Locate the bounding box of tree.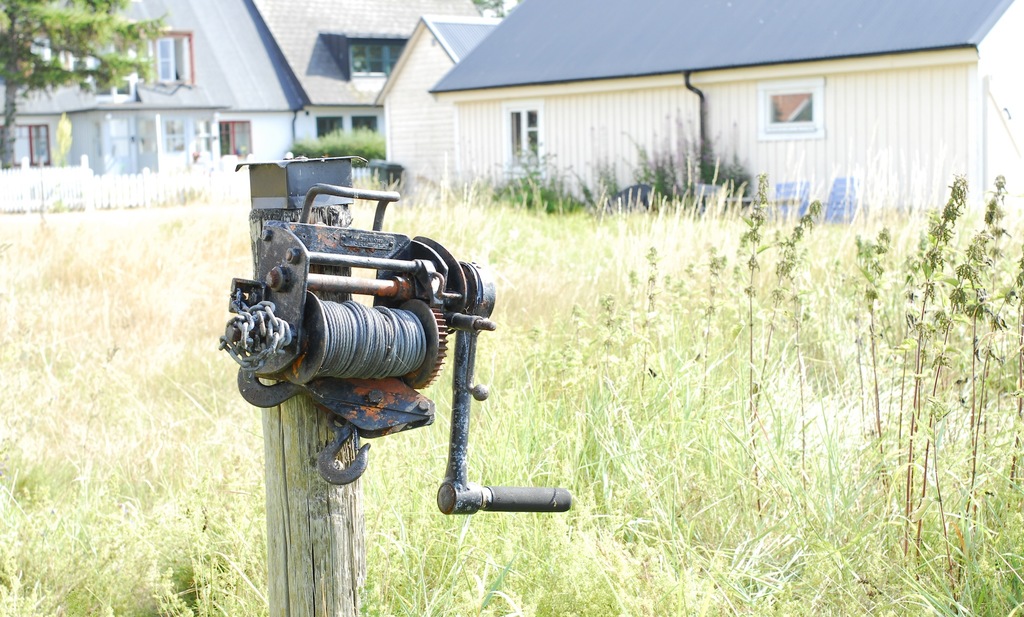
Bounding box: 476 0 519 18.
